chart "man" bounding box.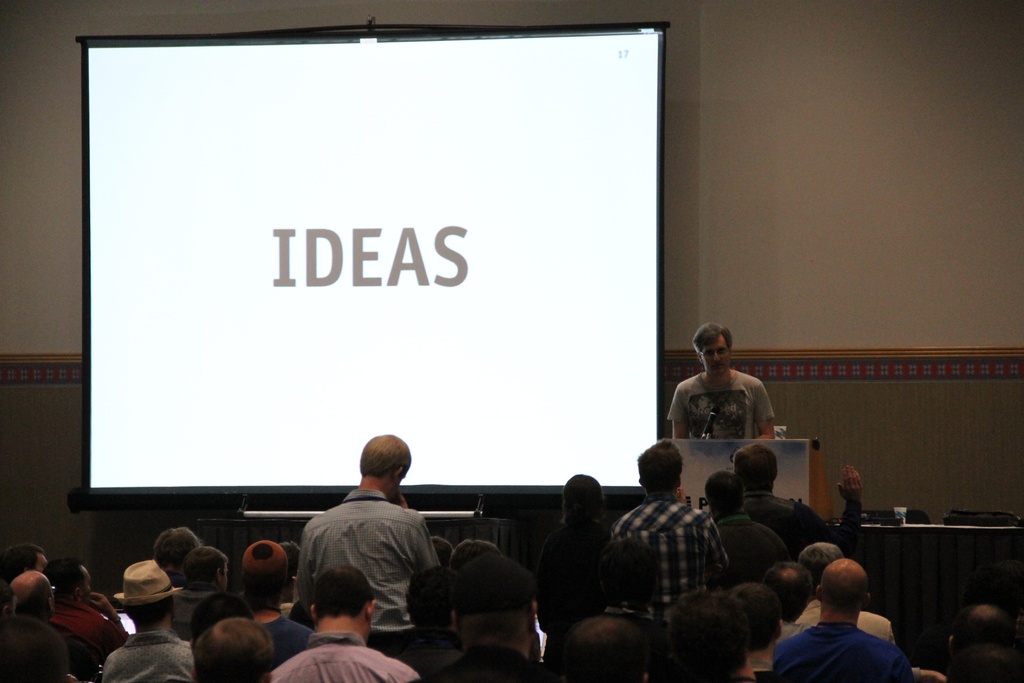
Charted: x1=680 y1=321 x2=788 y2=452.
